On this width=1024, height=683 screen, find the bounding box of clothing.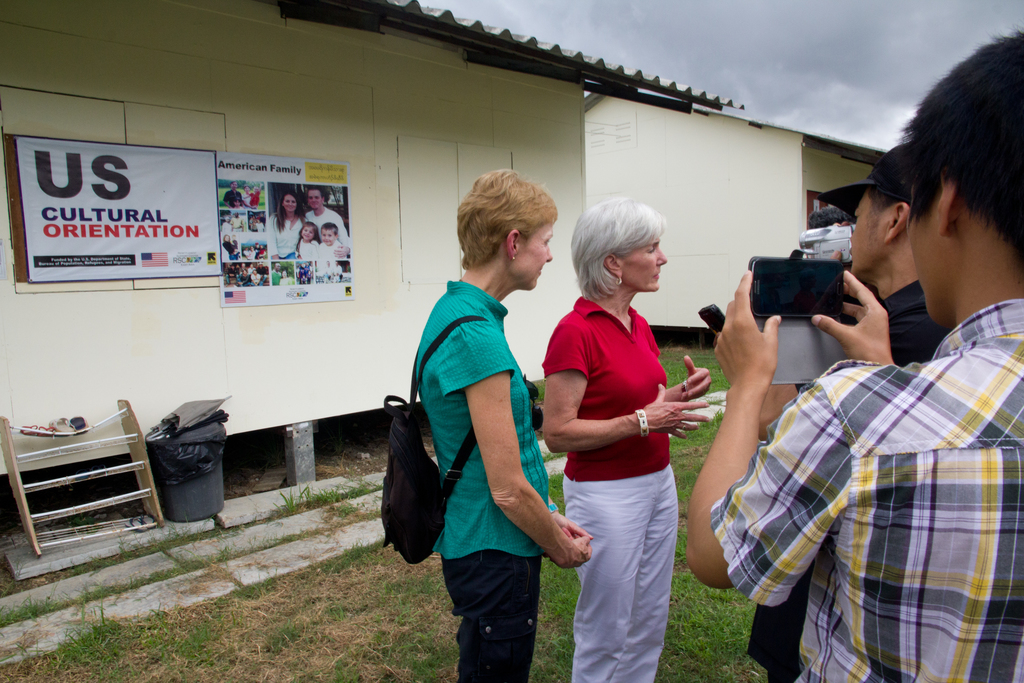
Bounding box: 244, 192, 251, 208.
